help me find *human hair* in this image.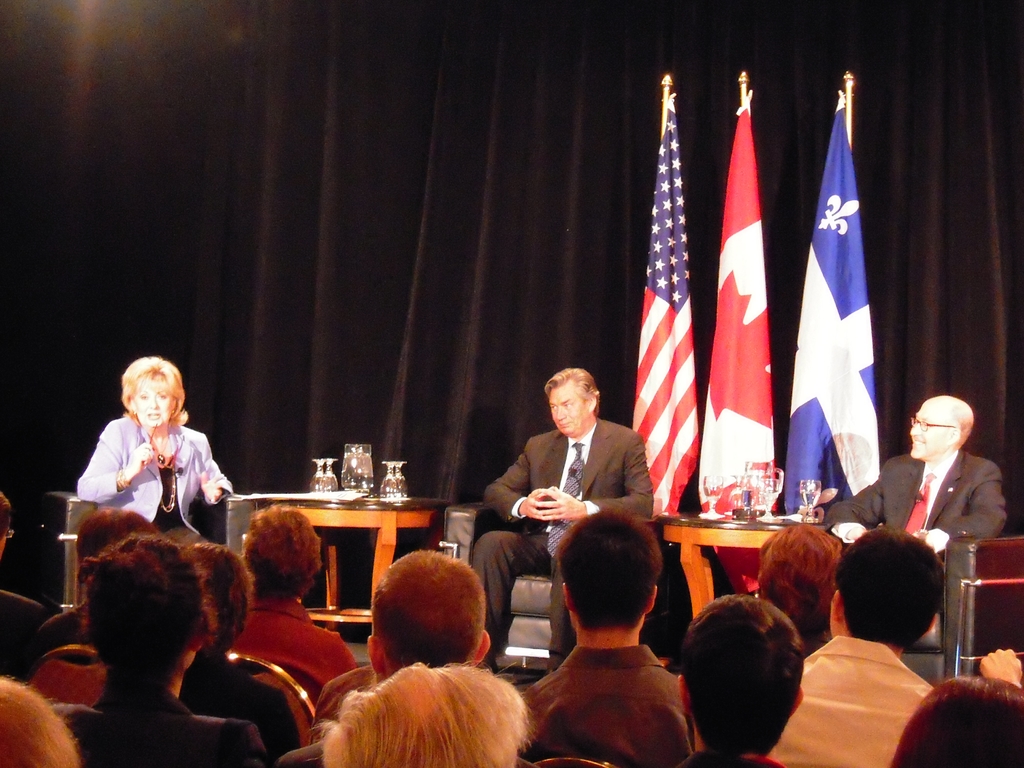
Found it: [559,506,665,634].
